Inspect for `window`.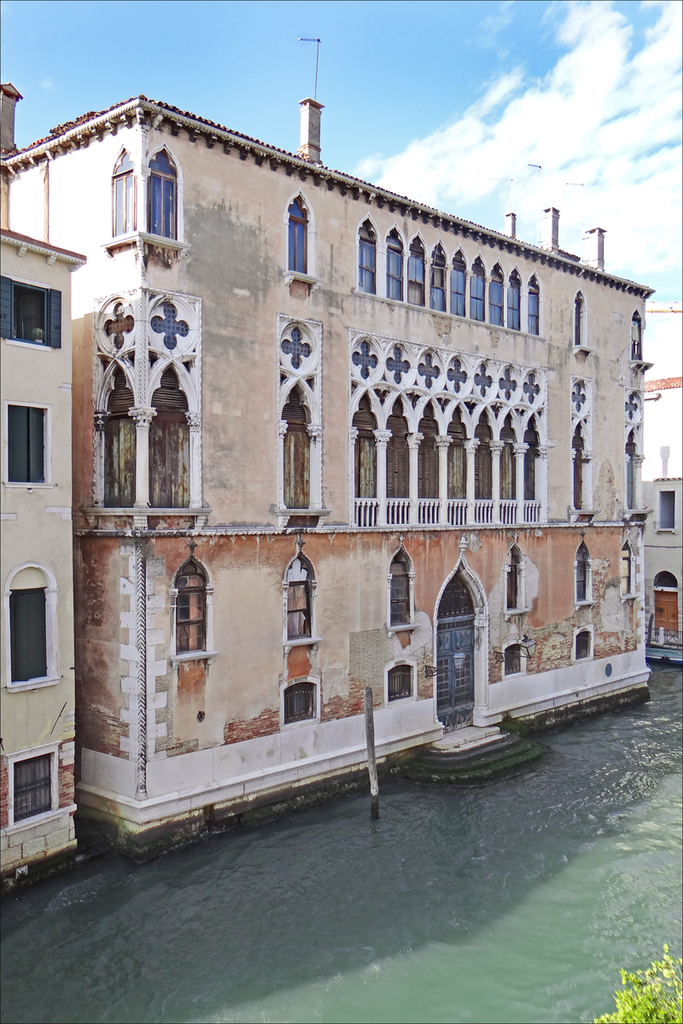
Inspection: <box>571,383,598,519</box>.
